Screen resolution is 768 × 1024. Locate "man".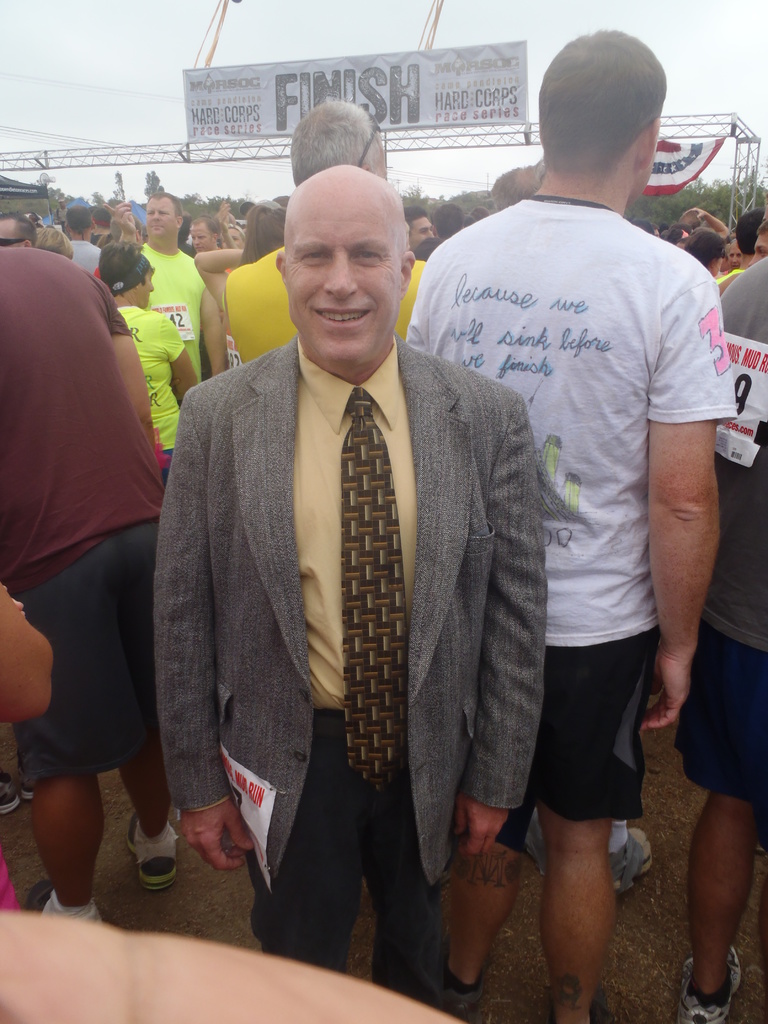
region(0, 247, 179, 924).
